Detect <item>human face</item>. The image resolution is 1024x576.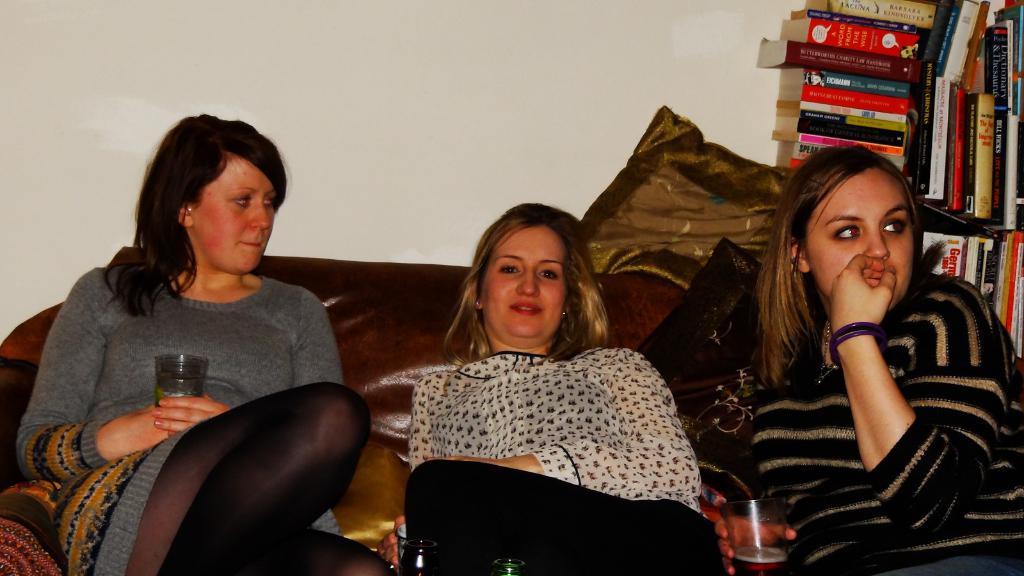
{"x1": 189, "y1": 152, "x2": 278, "y2": 276}.
